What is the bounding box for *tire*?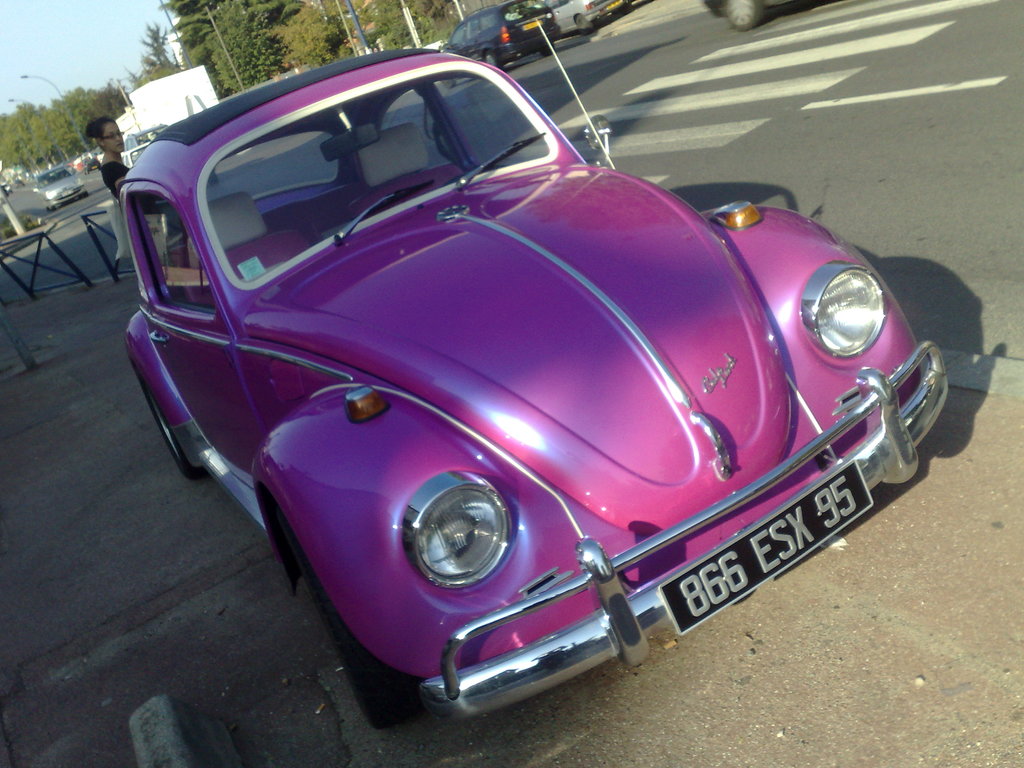
pyautogui.locateOnScreen(543, 47, 556, 58).
